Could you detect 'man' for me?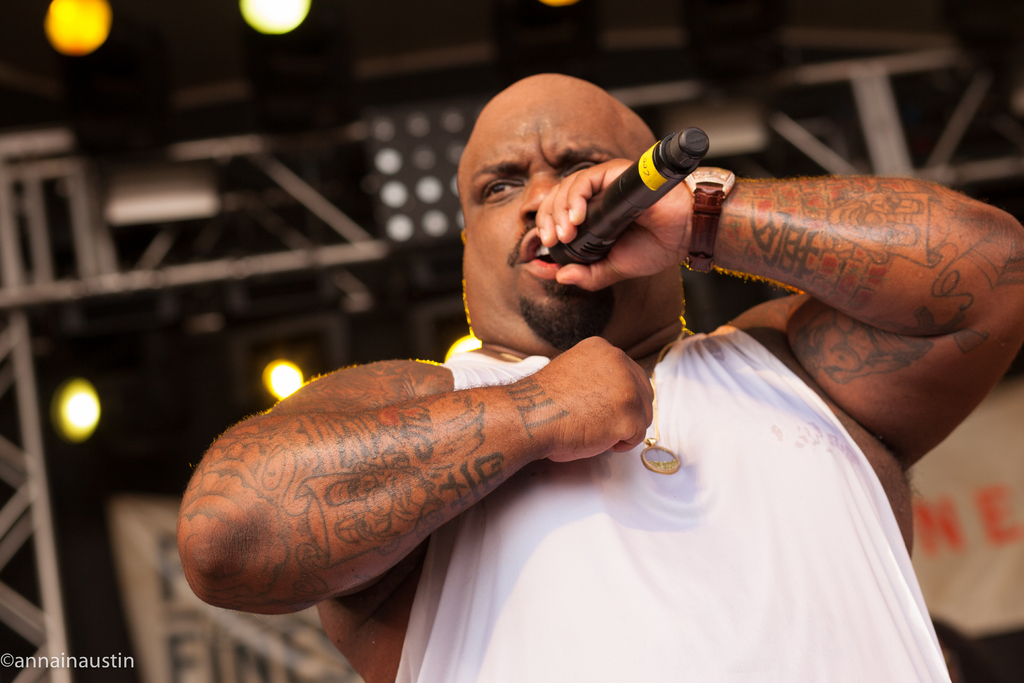
Detection result: box(179, 75, 1023, 682).
